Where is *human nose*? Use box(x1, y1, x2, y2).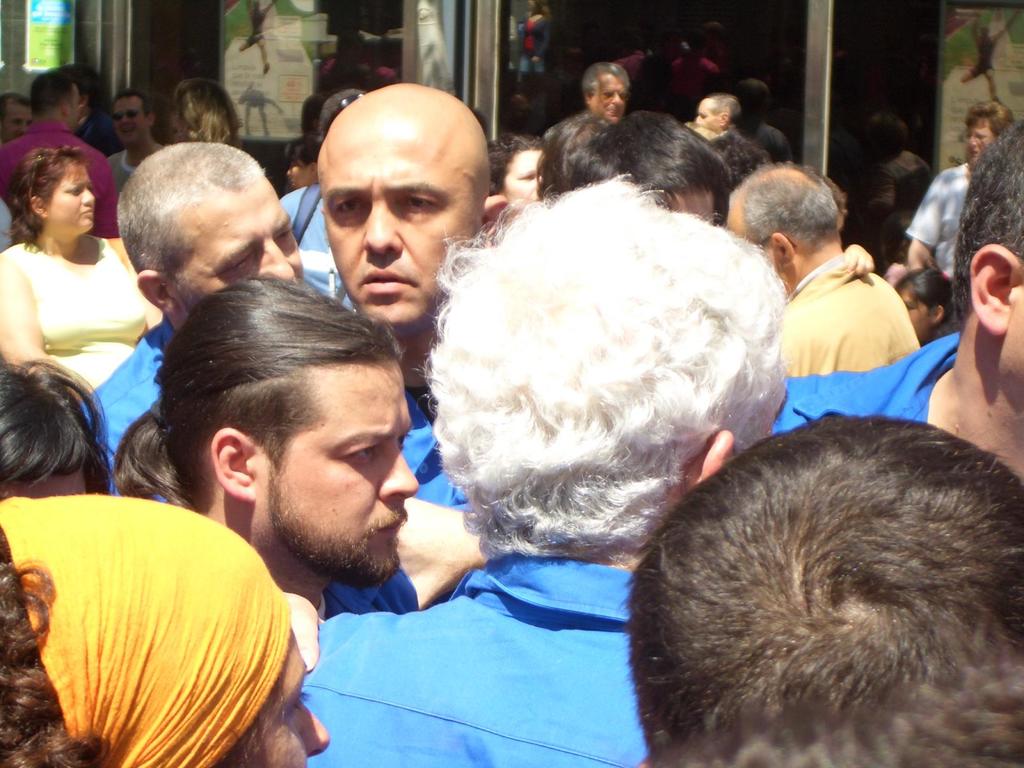
box(123, 113, 128, 122).
